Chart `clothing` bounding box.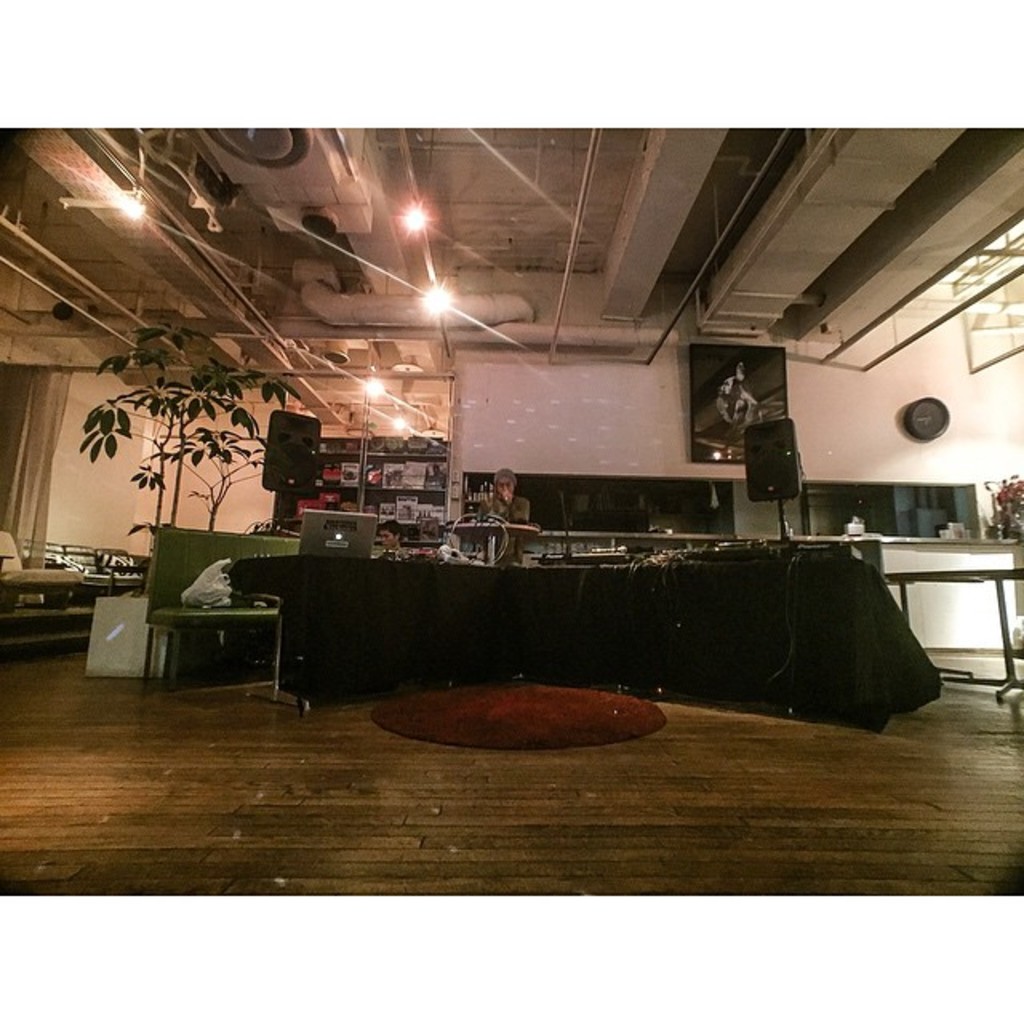
Charted: 485:494:525:523.
